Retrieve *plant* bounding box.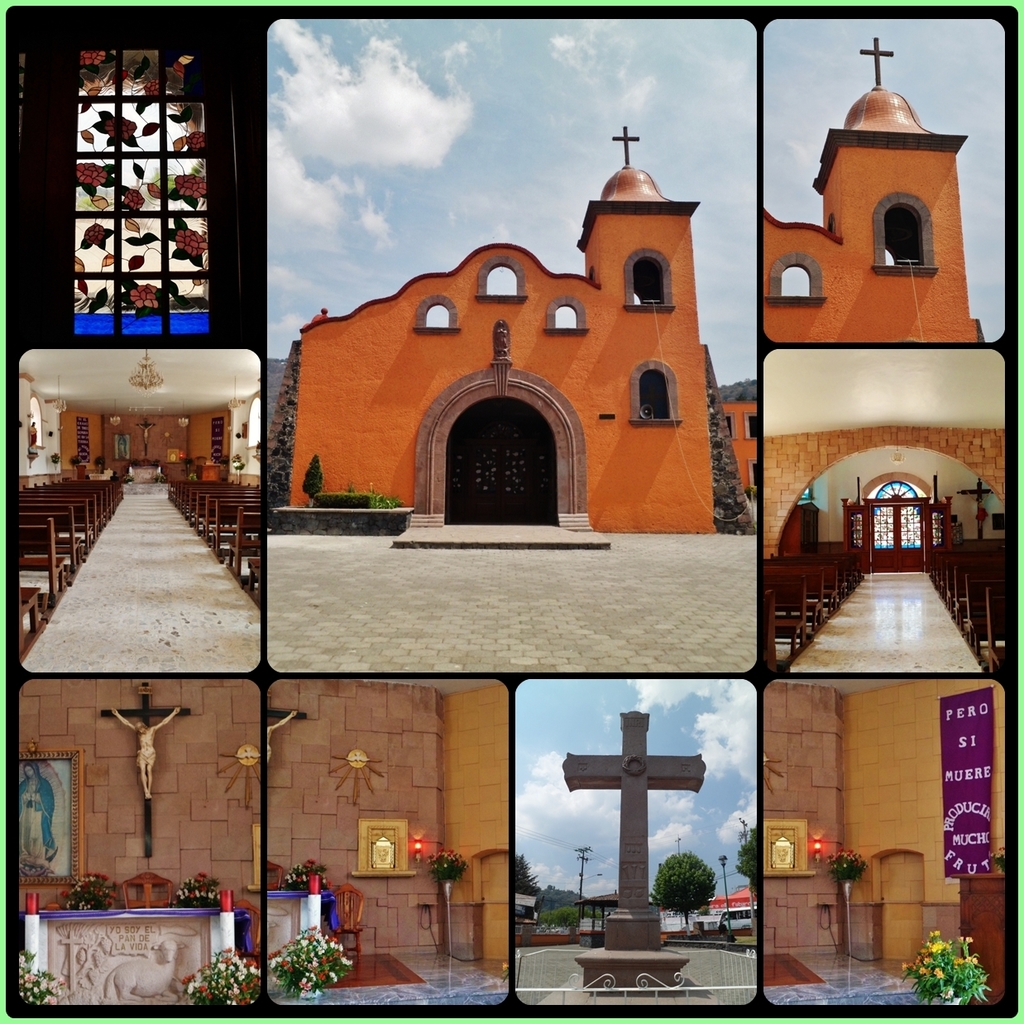
Bounding box: (62, 873, 120, 916).
